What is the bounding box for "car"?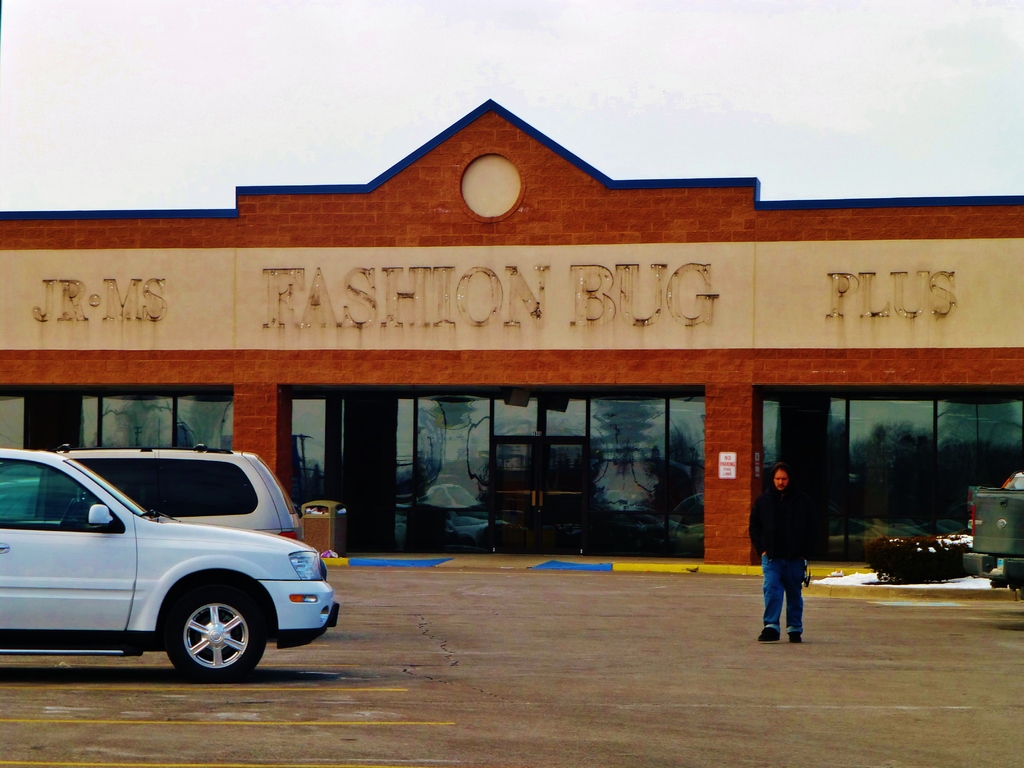
<box>0,439,297,542</box>.
